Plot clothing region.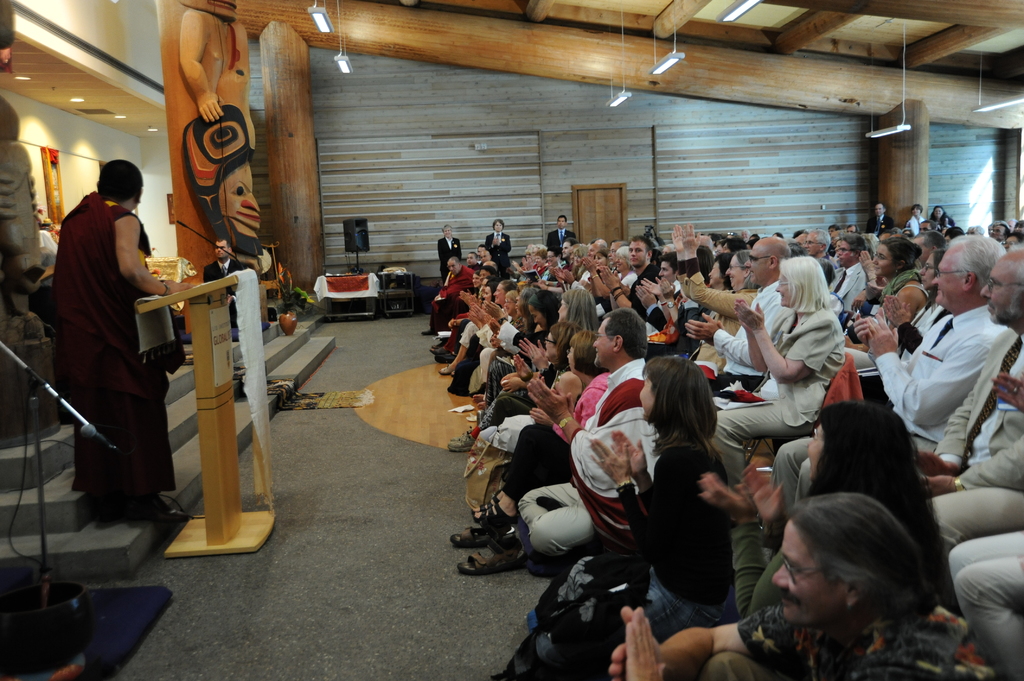
Plotted at bbox=[42, 148, 171, 527].
